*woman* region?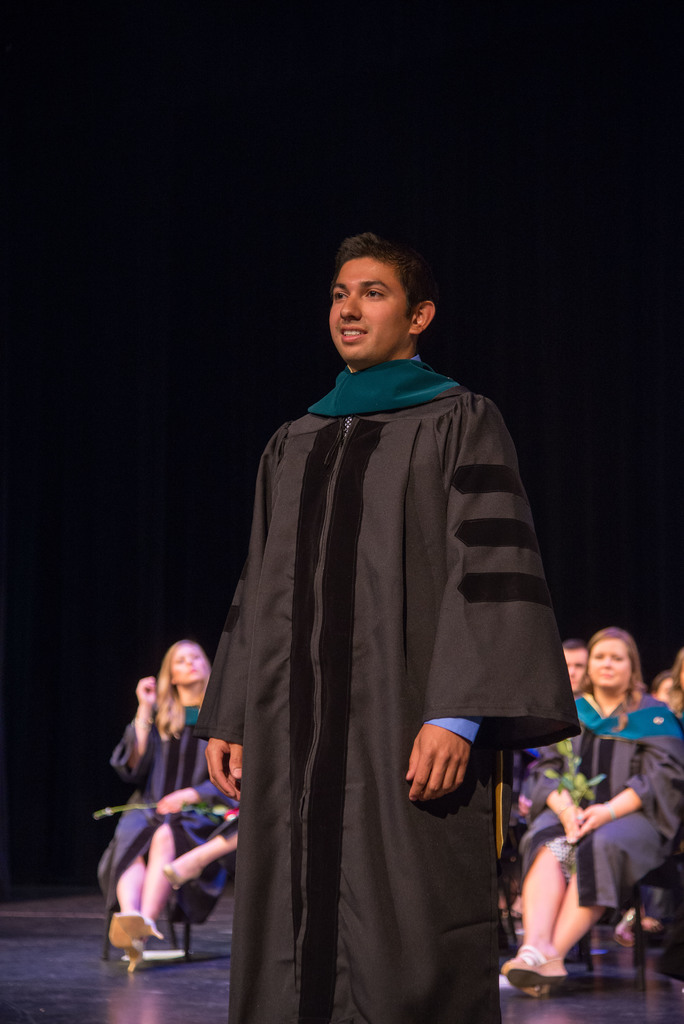
(517, 621, 683, 1013)
